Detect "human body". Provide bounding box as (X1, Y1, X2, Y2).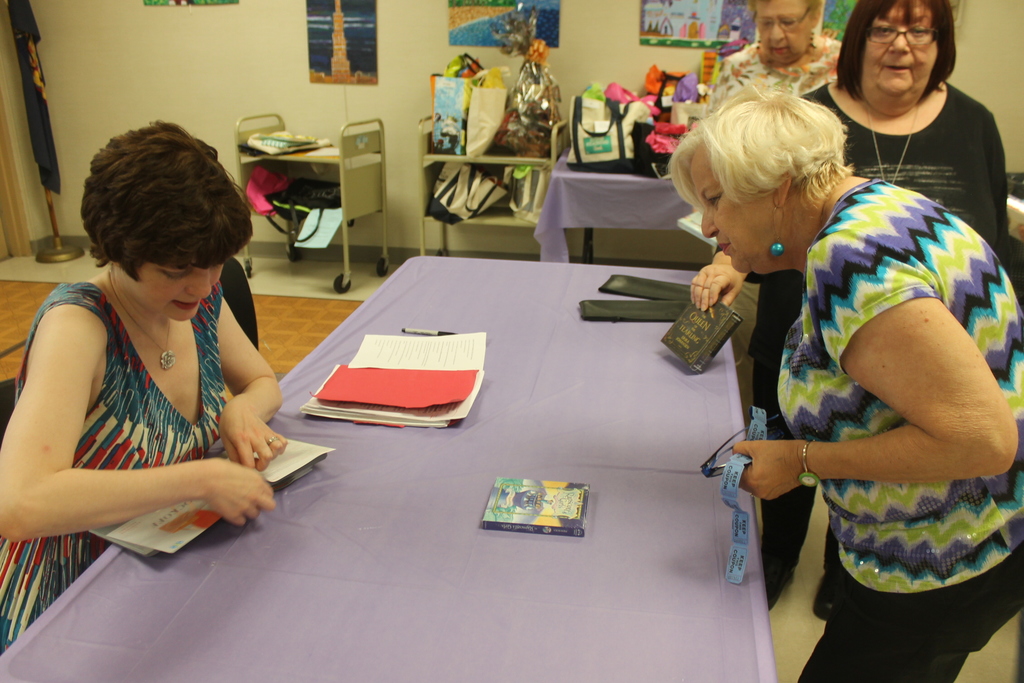
(707, 1, 840, 117).
